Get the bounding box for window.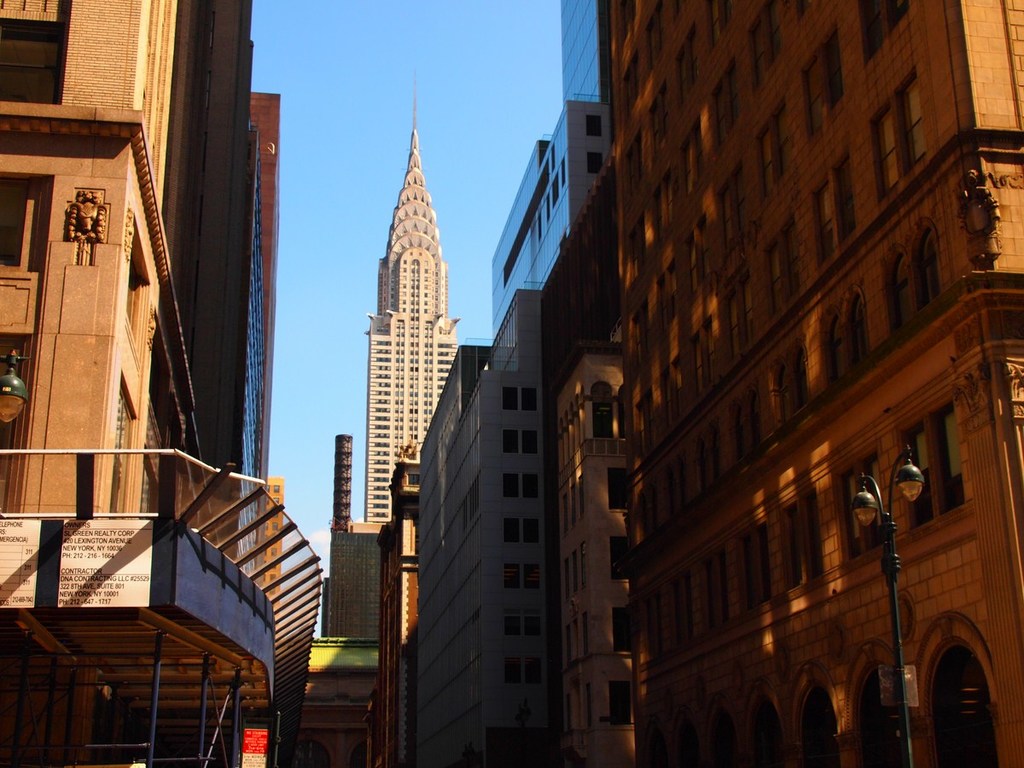
Rect(707, 61, 738, 142).
